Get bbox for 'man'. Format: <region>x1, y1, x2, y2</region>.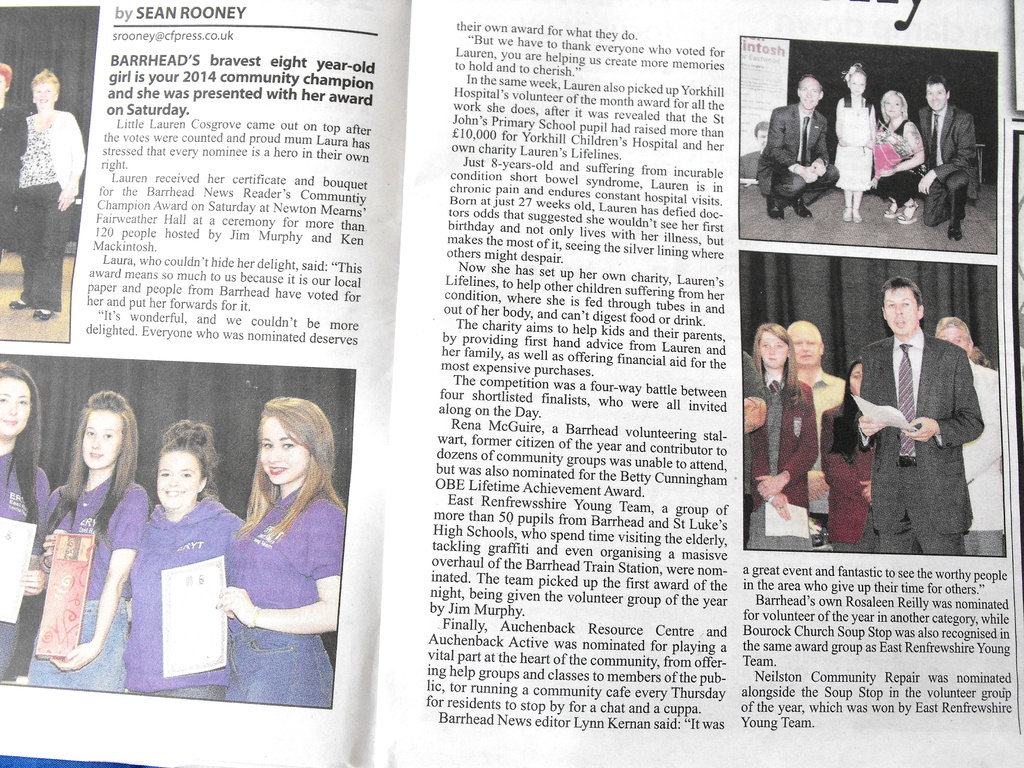
<region>783, 320, 847, 505</region>.
